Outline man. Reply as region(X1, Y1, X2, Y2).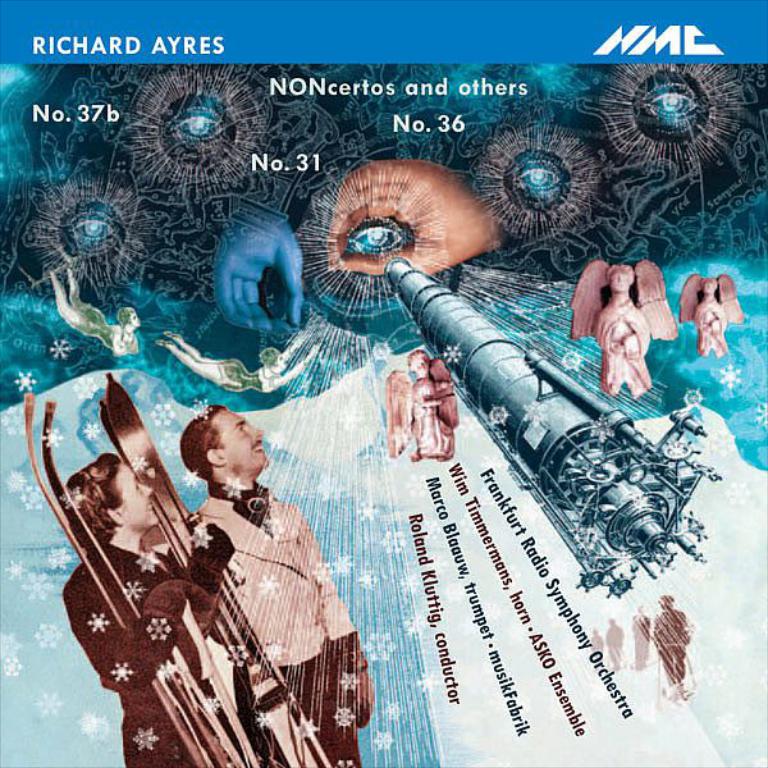
region(160, 390, 346, 740).
